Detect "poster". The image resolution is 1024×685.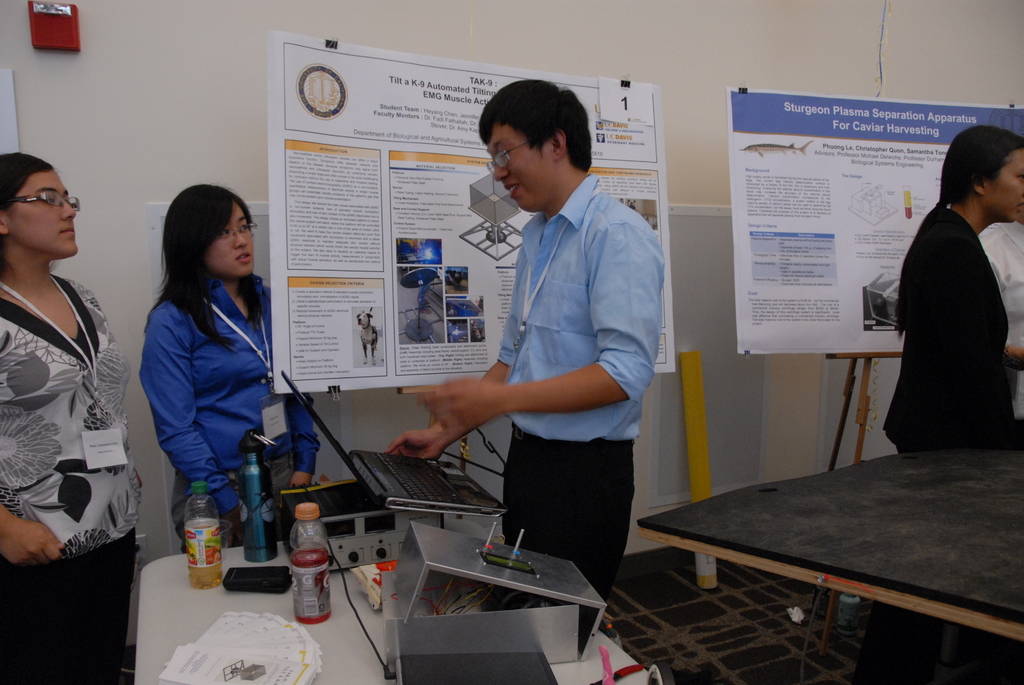
box=[278, 40, 678, 393].
